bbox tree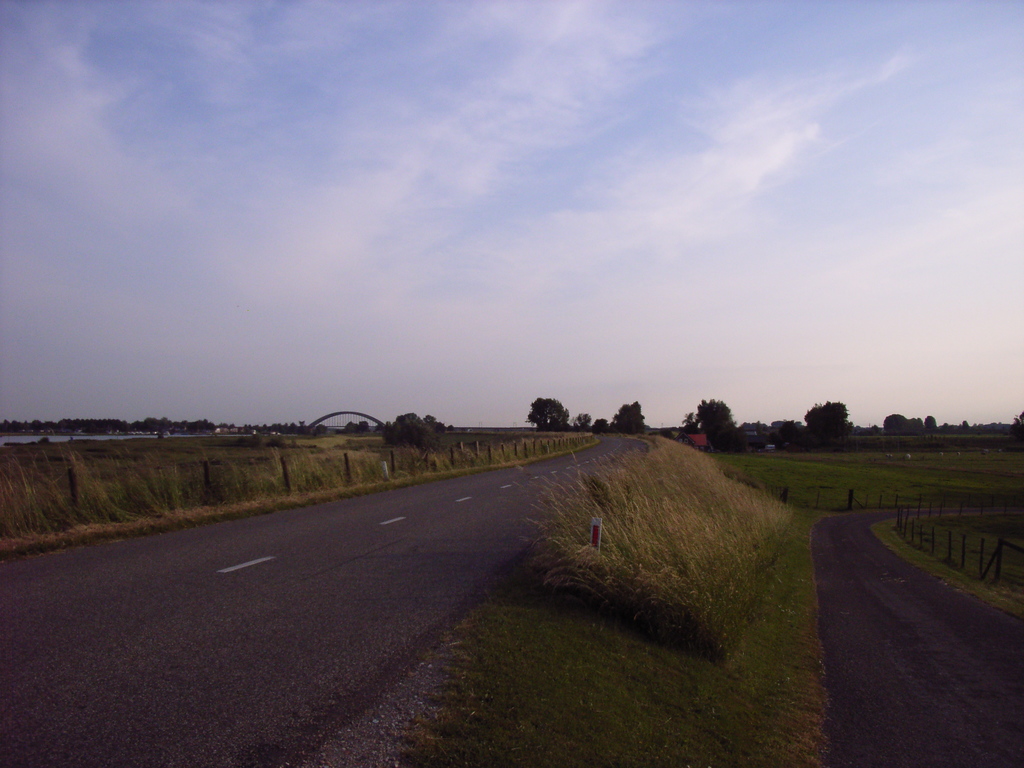
[595, 417, 609, 431]
